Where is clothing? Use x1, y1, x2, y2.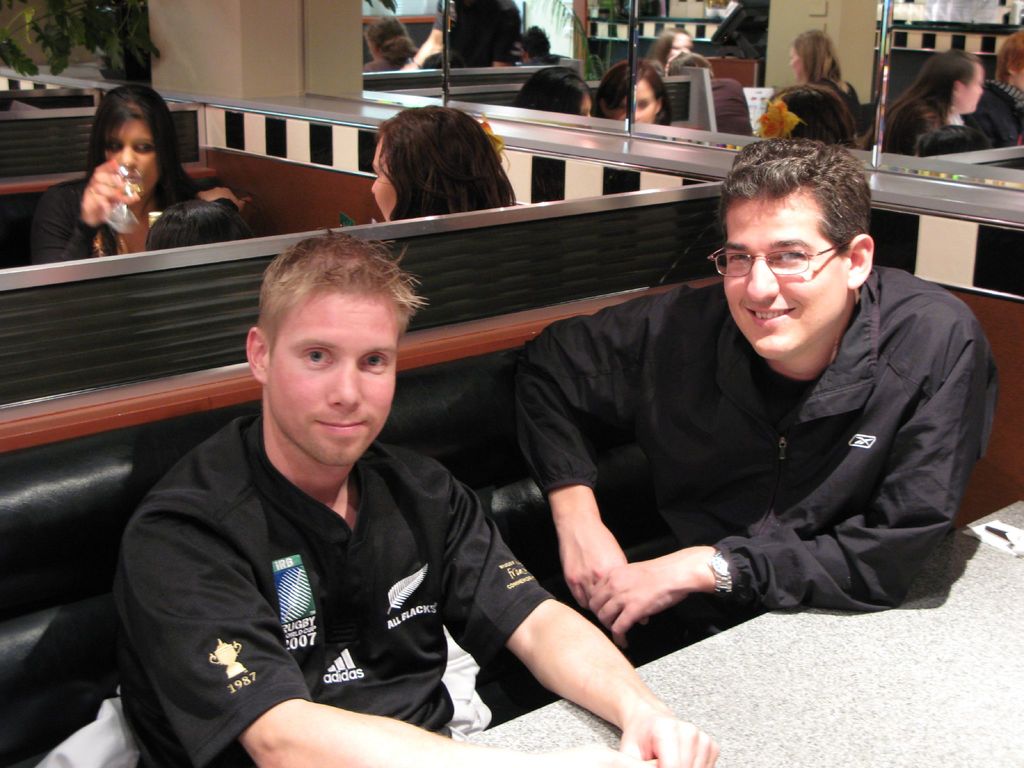
975, 81, 1022, 141.
